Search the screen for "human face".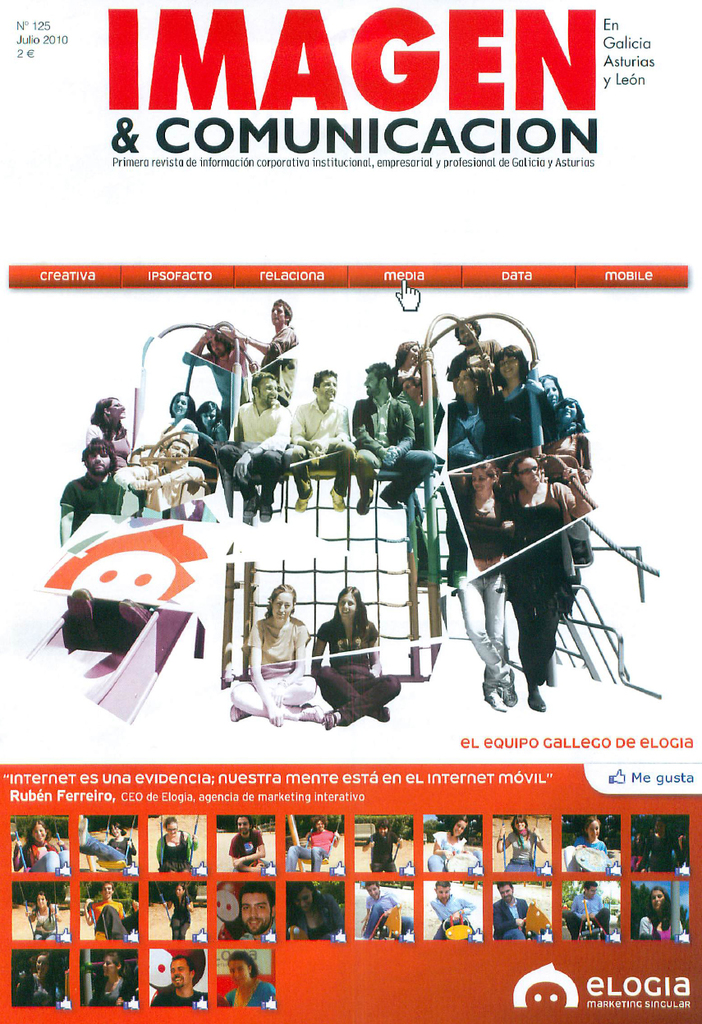
Found at bbox(586, 820, 599, 838).
